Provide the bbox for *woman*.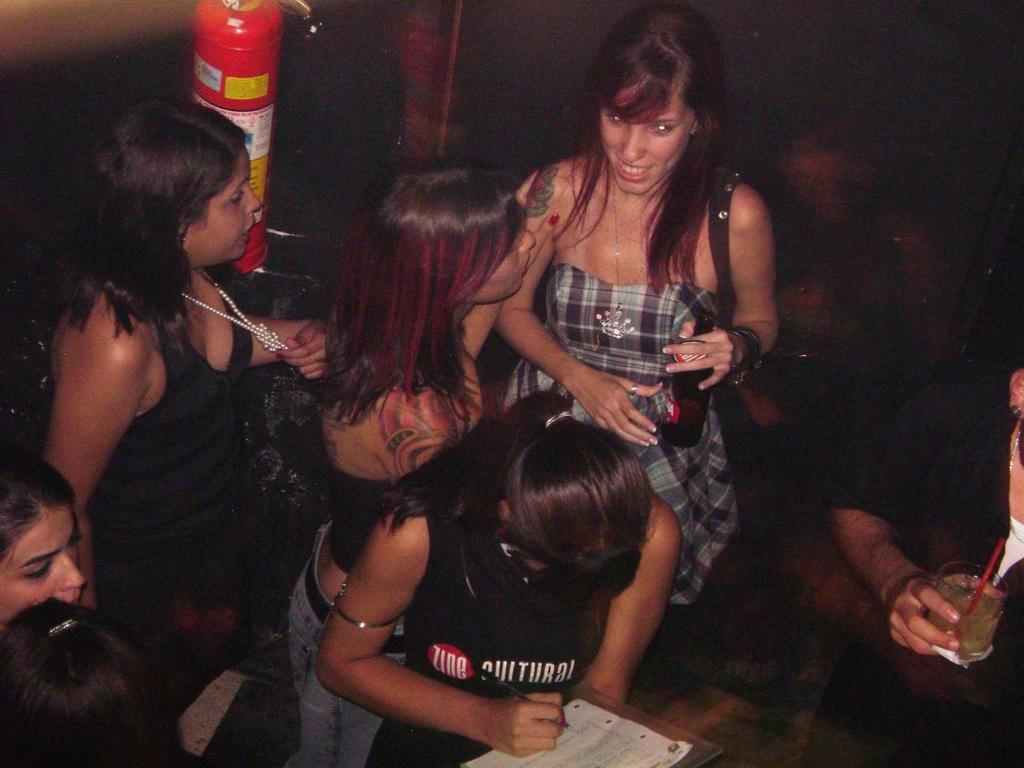
(left=0, top=460, right=88, bottom=616).
